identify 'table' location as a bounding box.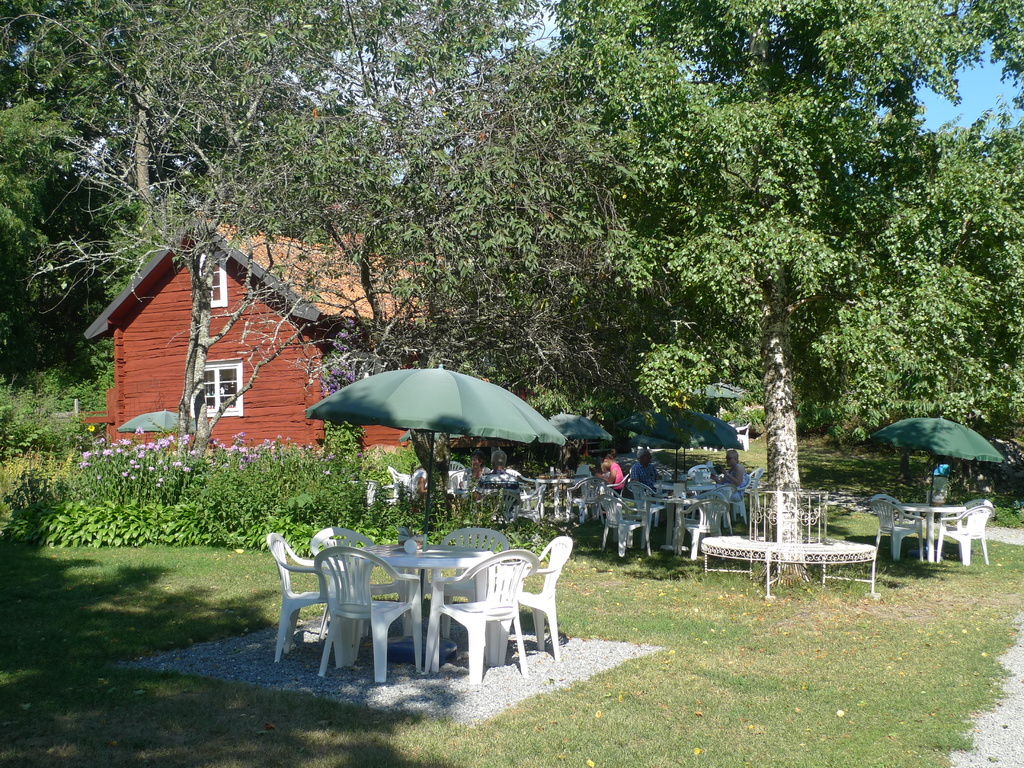
select_region(895, 503, 969, 561).
